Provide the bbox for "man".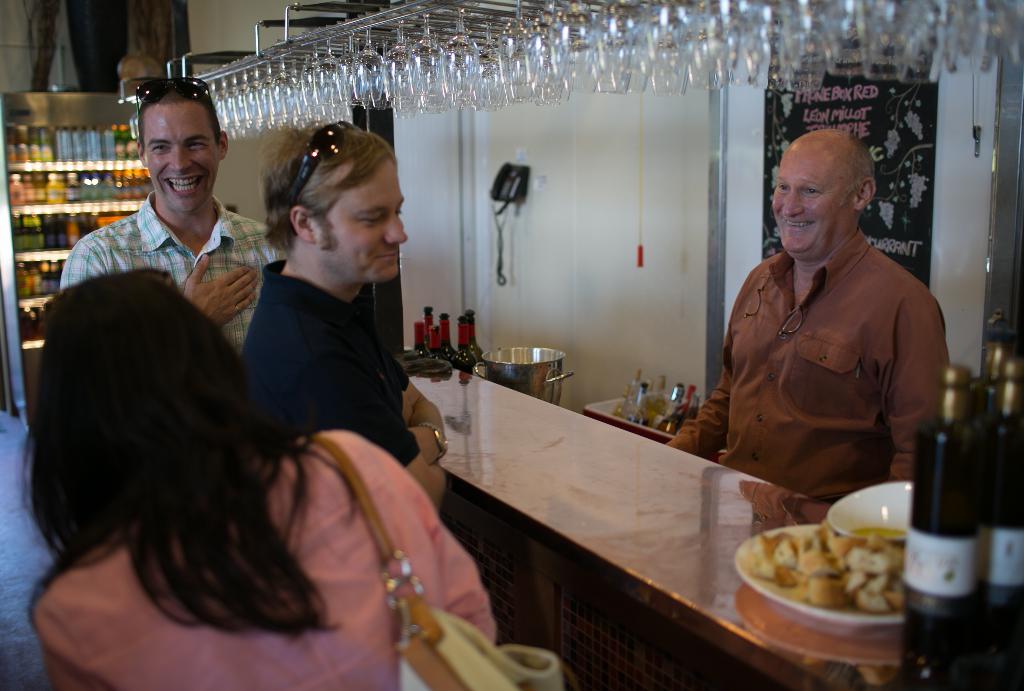
l=237, t=112, r=452, b=512.
